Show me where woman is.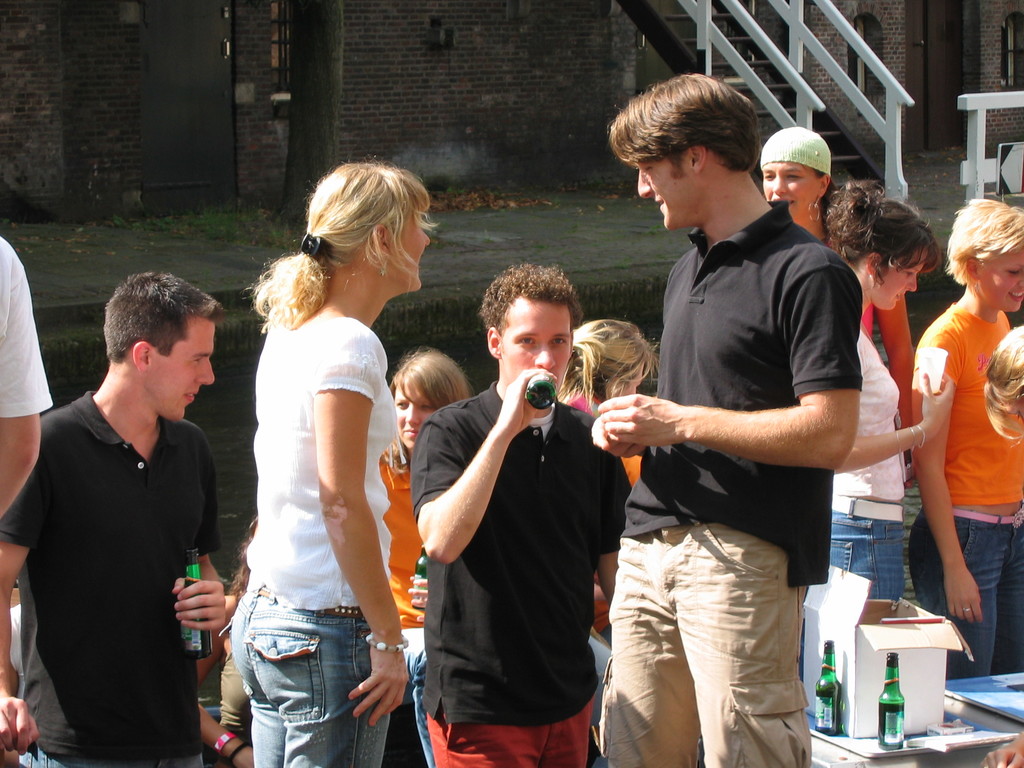
woman is at bbox=(369, 345, 475, 765).
